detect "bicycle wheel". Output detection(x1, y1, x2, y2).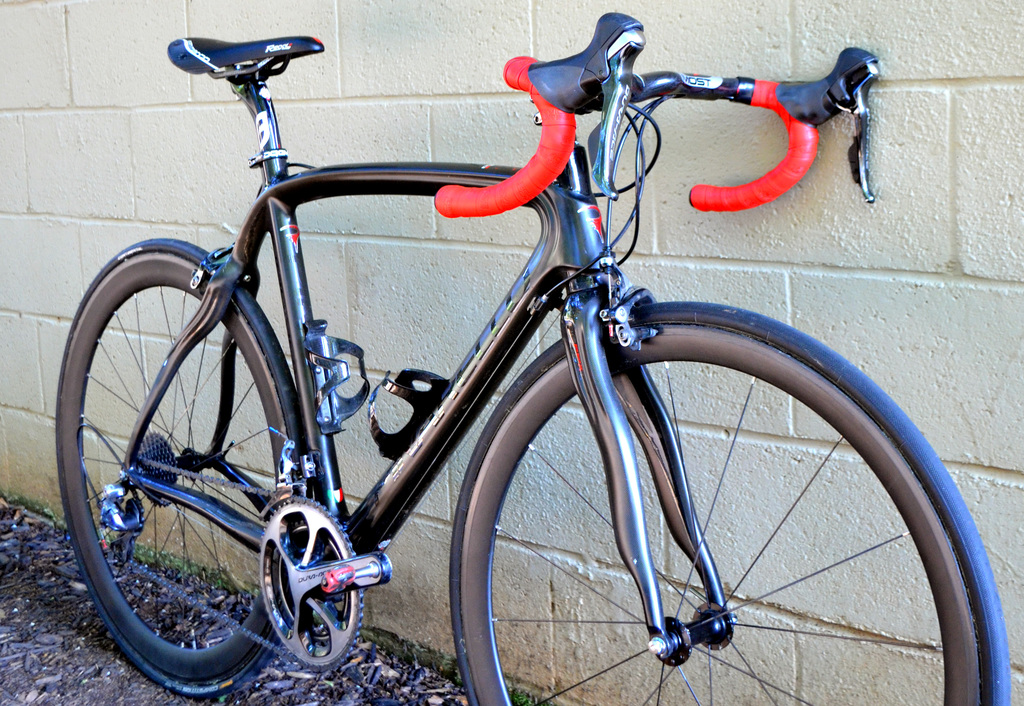
detection(56, 236, 305, 693).
